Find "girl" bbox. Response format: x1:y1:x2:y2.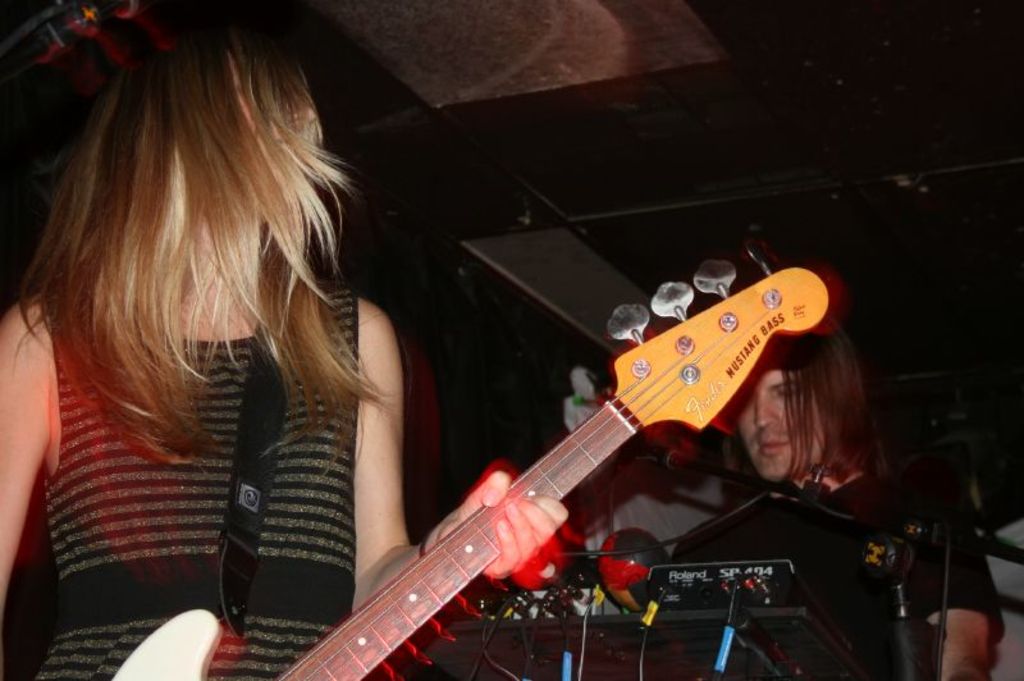
0:19:571:680.
